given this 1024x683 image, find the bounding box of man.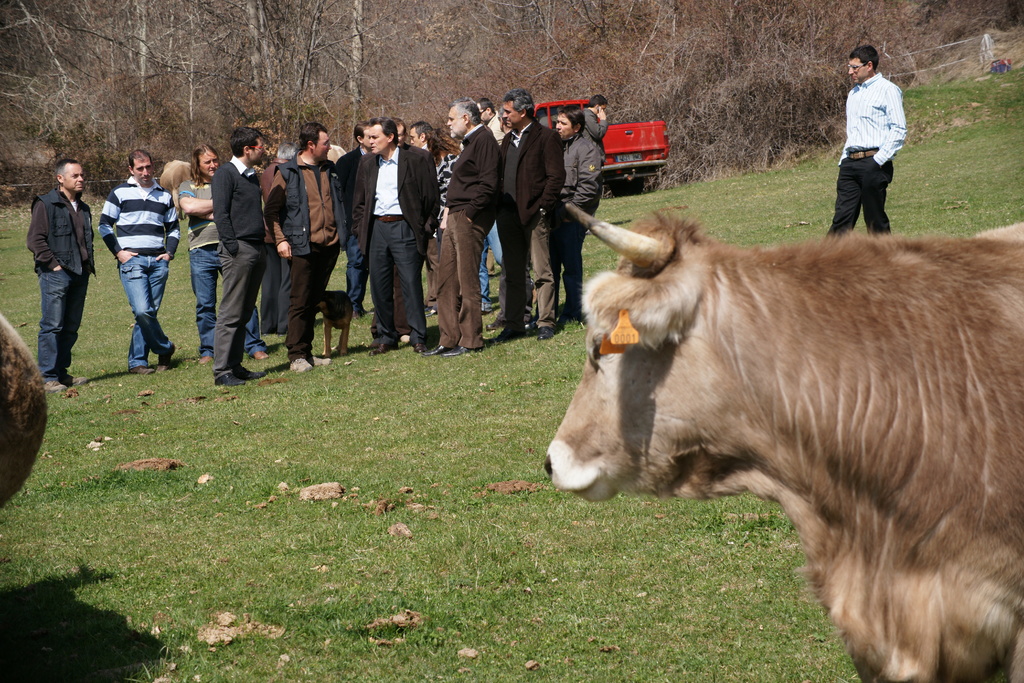
(816, 42, 911, 242).
